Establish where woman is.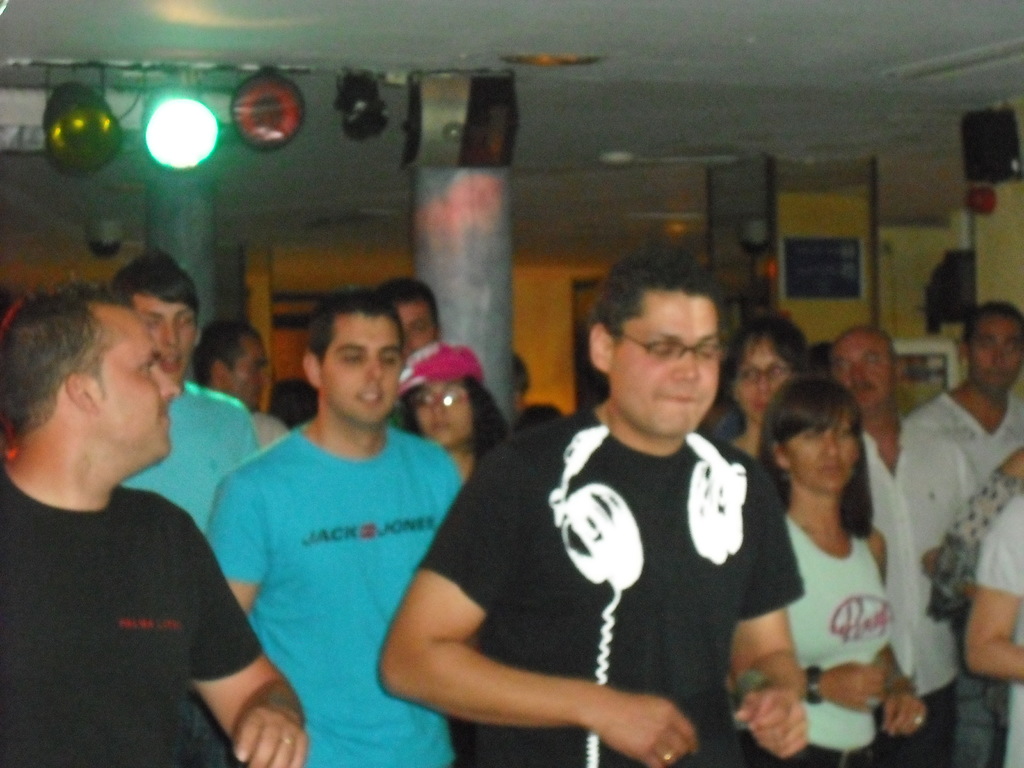
Established at crop(711, 313, 805, 477).
